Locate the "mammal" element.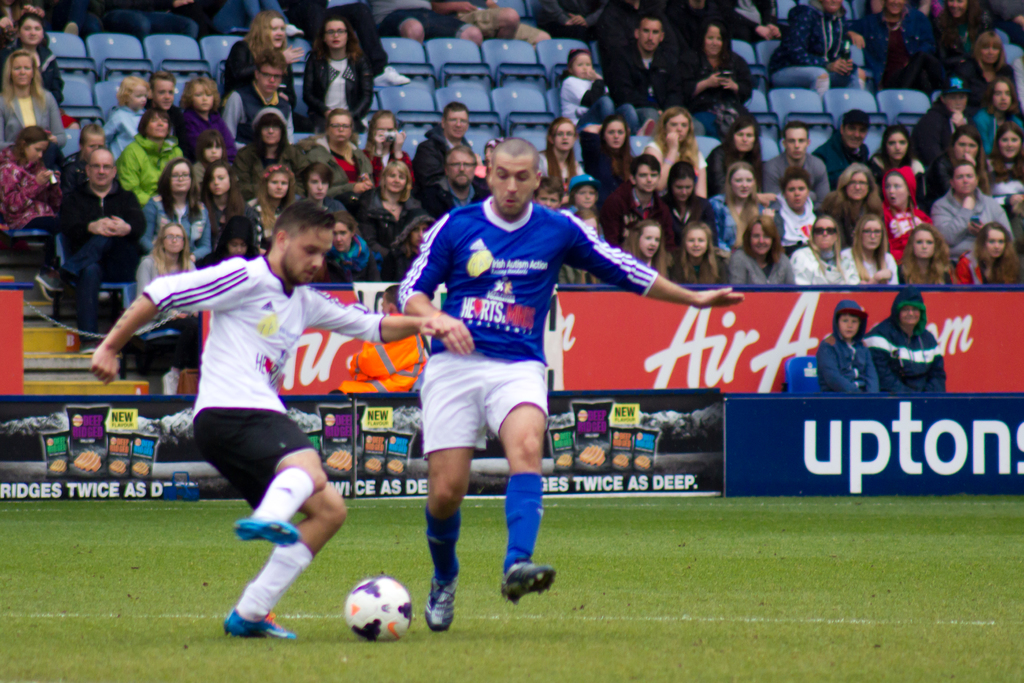
Element bbox: x1=813, y1=299, x2=881, y2=392.
